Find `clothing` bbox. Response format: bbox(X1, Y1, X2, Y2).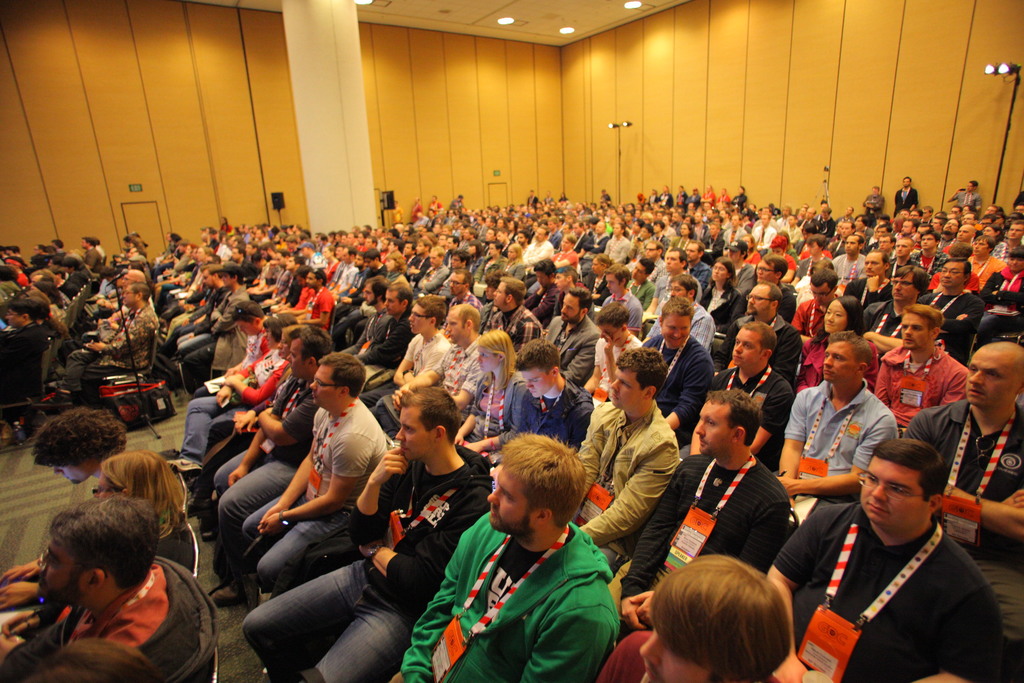
bbox(502, 381, 588, 452).
